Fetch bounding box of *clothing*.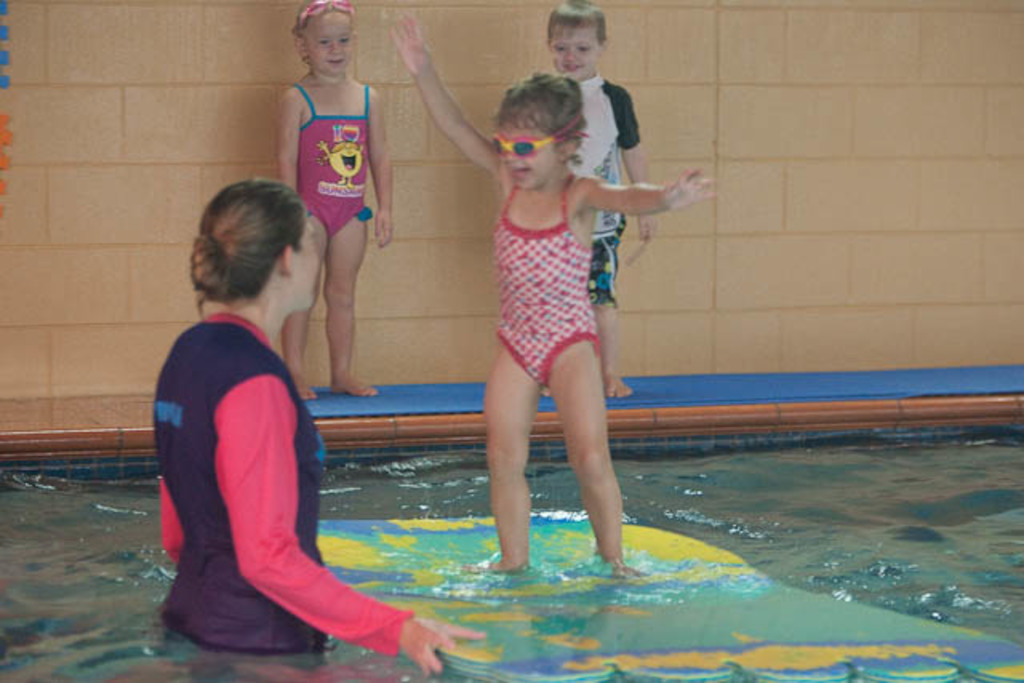
Bbox: [496, 182, 600, 384].
